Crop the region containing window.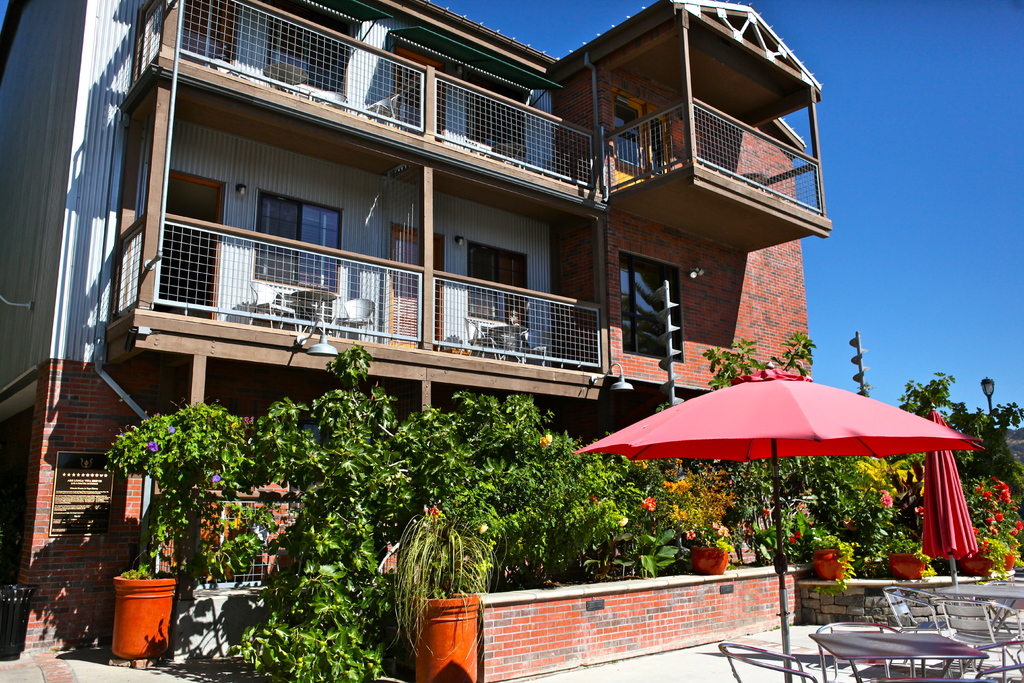
Crop region: <region>612, 99, 647, 177</region>.
